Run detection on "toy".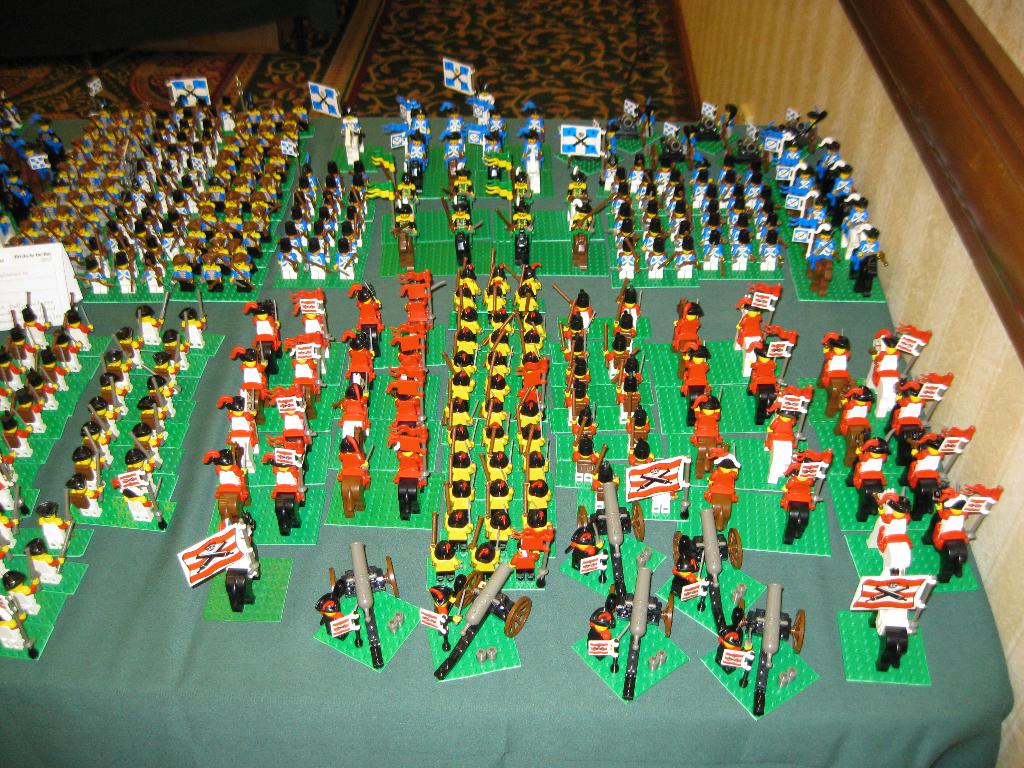
Result: box=[335, 236, 351, 282].
